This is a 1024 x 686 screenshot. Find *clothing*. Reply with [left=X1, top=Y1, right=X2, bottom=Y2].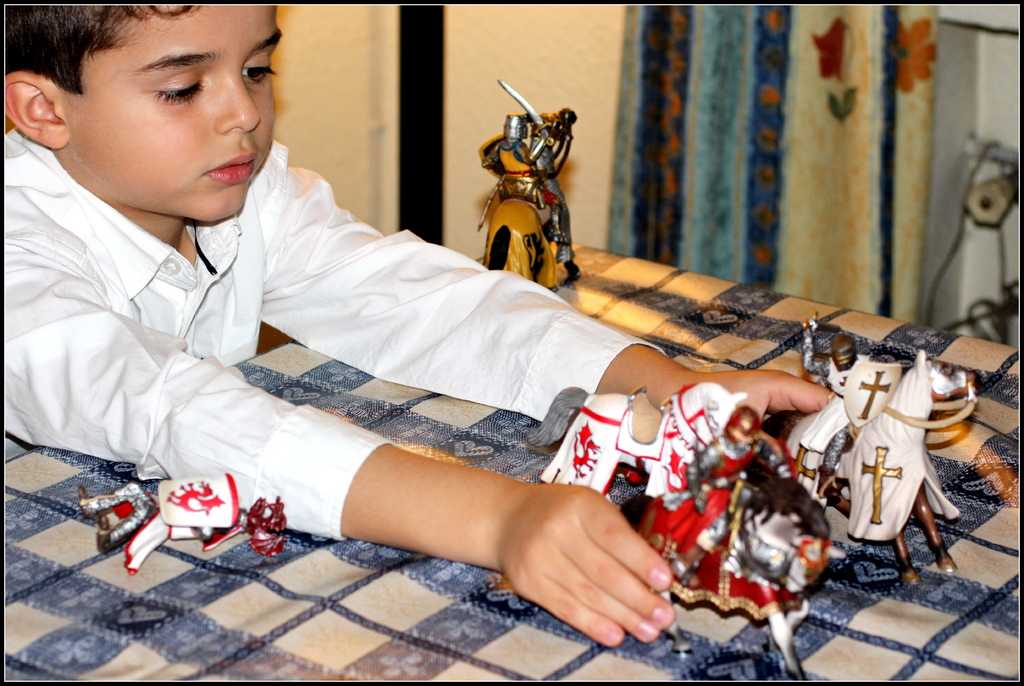
[left=481, top=140, right=564, bottom=262].
